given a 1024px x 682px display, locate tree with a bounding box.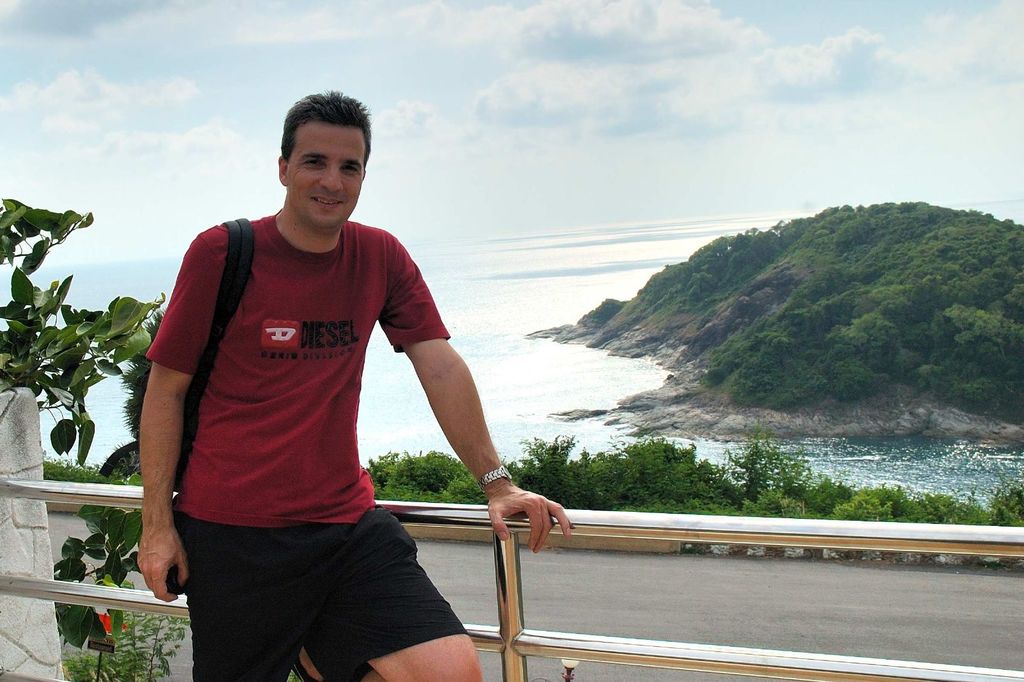
Located: x1=0, y1=193, x2=172, y2=477.
